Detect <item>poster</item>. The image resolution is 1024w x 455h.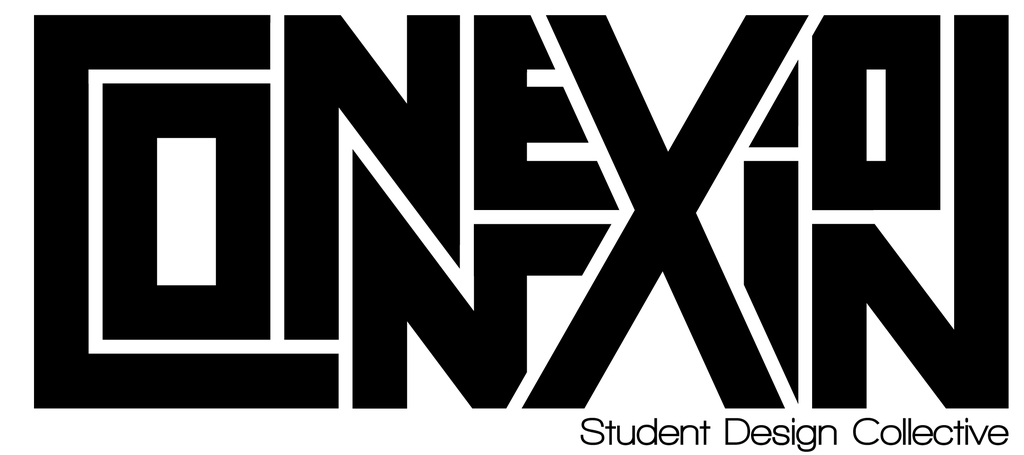
[0,0,1023,451].
